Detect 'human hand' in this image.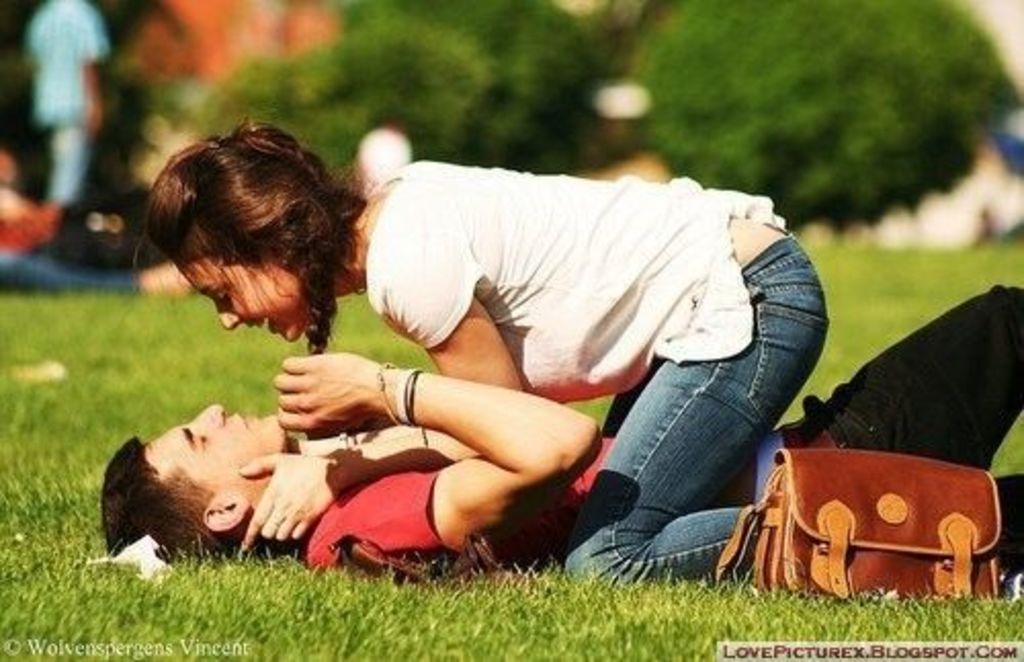
Detection: bbox=[246, 346, 426, 447].
